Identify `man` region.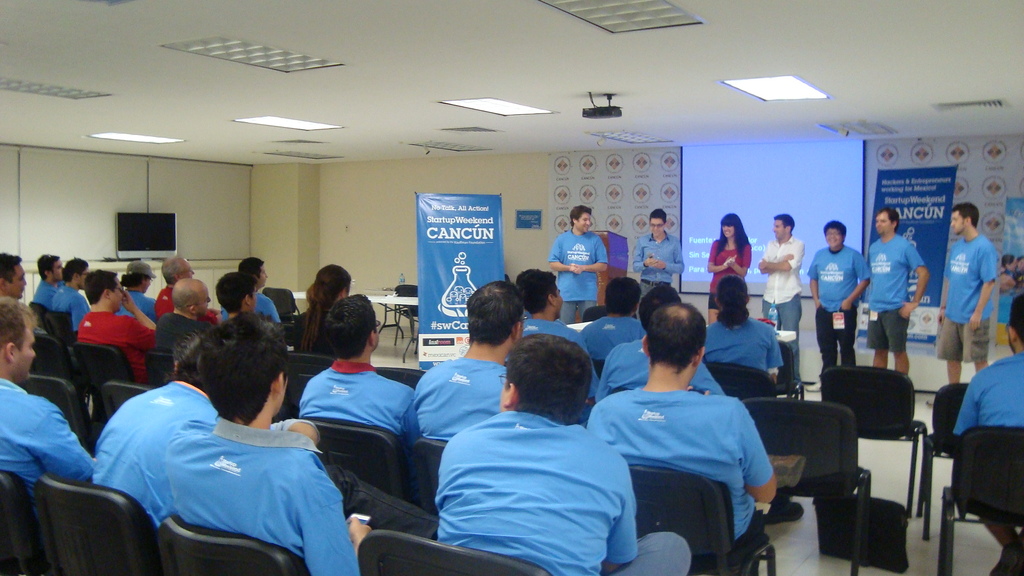
Region: [572, 279, 648, 358].
